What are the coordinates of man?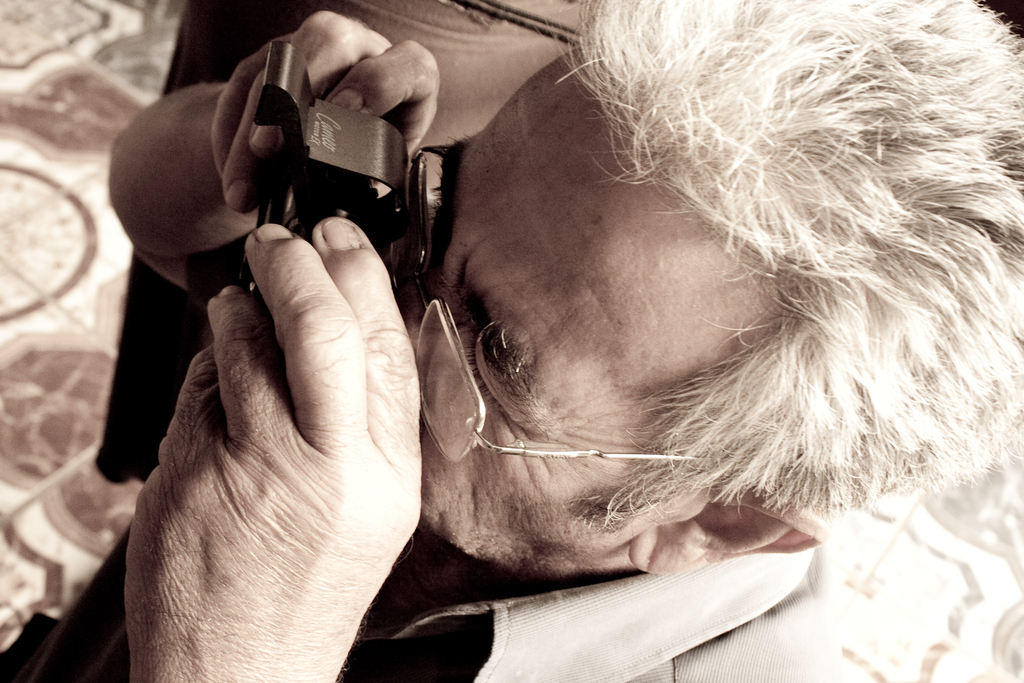
[82, 0, 941, 662].
